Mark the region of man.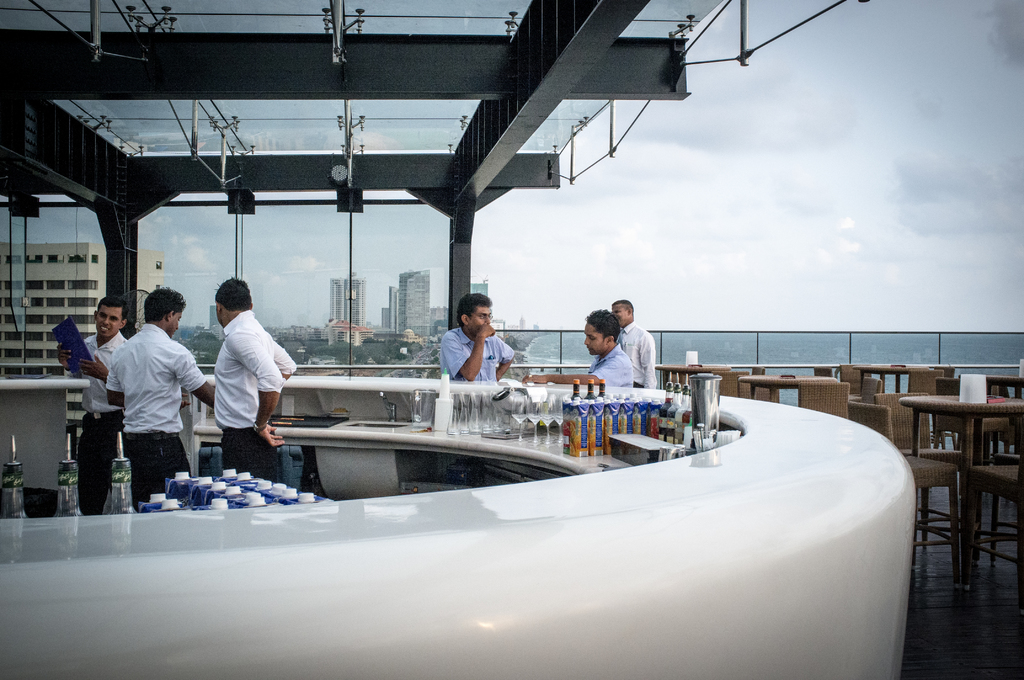
Region: (100, 289, 193, 503).
